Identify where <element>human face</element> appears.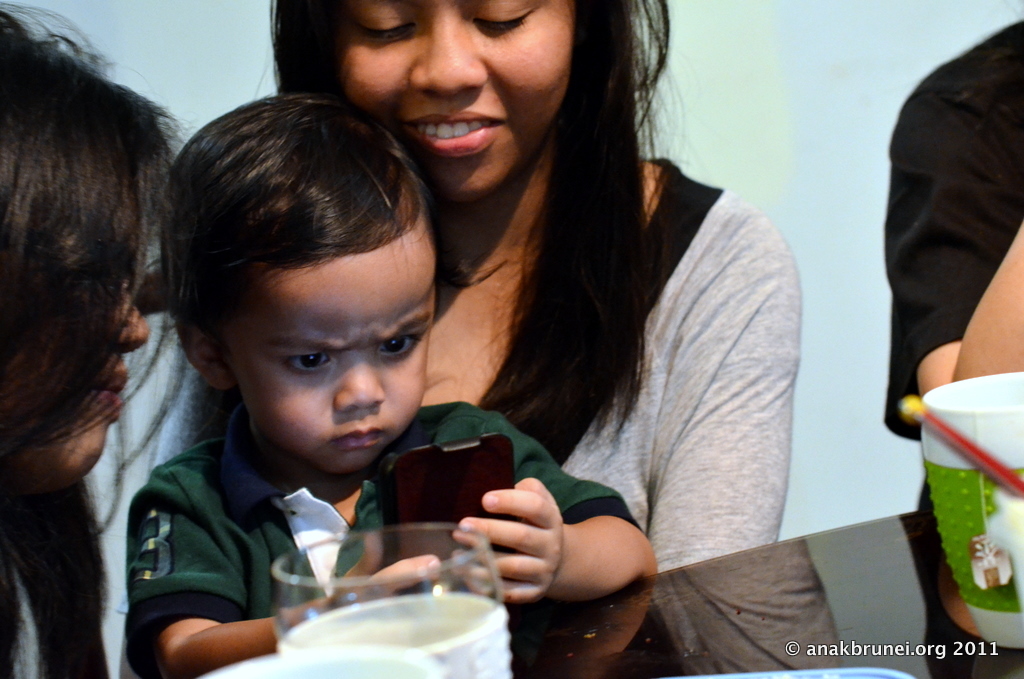
Appears at (228,224,439,482).
